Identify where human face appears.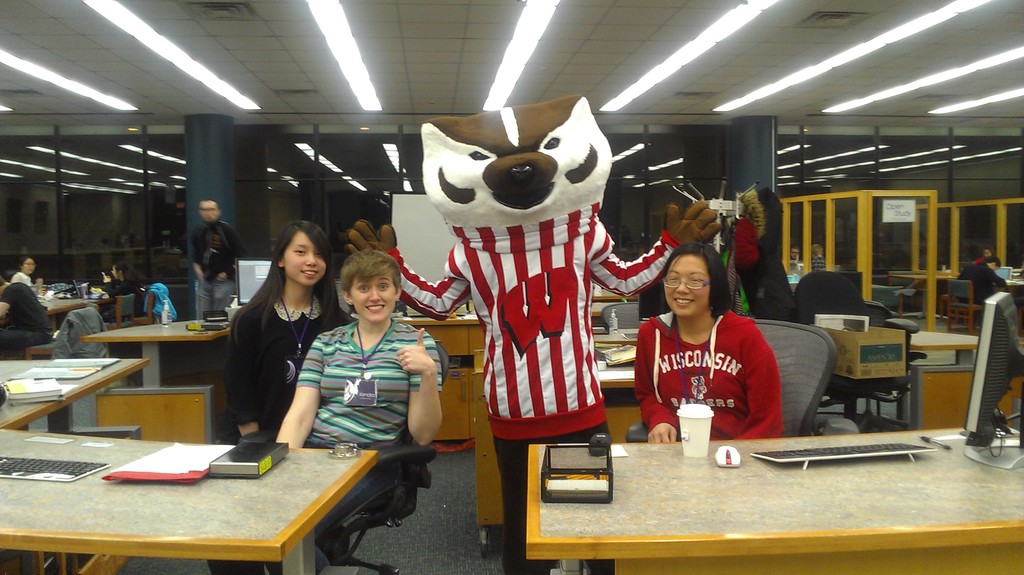
Appears at locate(20, 254, 36, 273).
